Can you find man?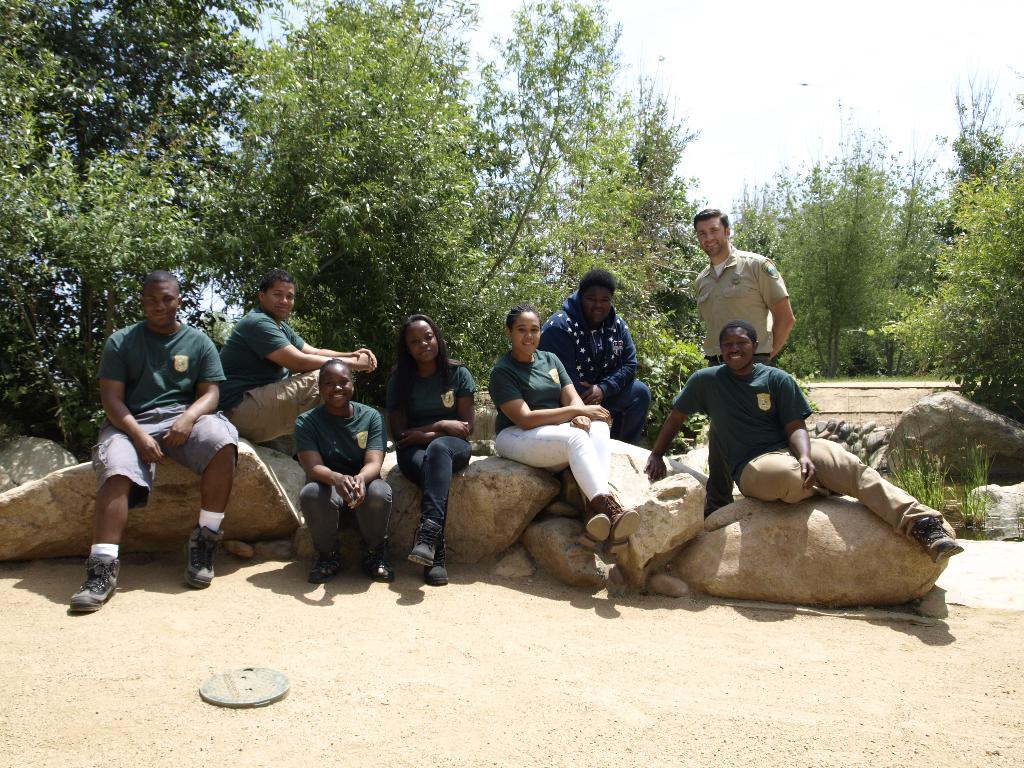
Yes, bounding box: 690 206 793 518.
